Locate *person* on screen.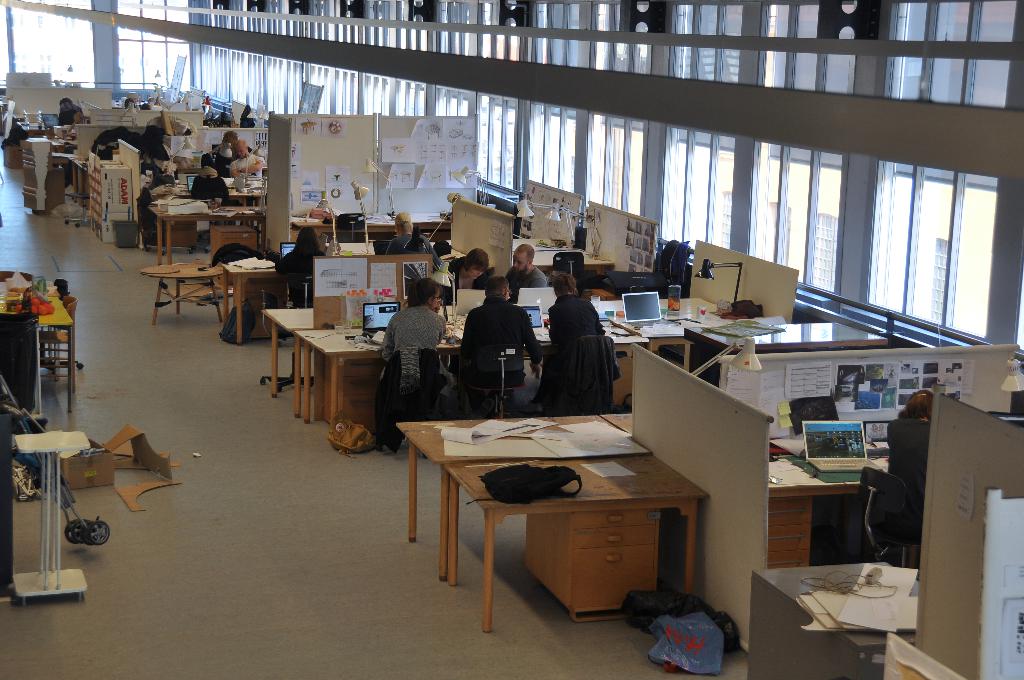
On screen at rect(207, 133, 269, 185).
